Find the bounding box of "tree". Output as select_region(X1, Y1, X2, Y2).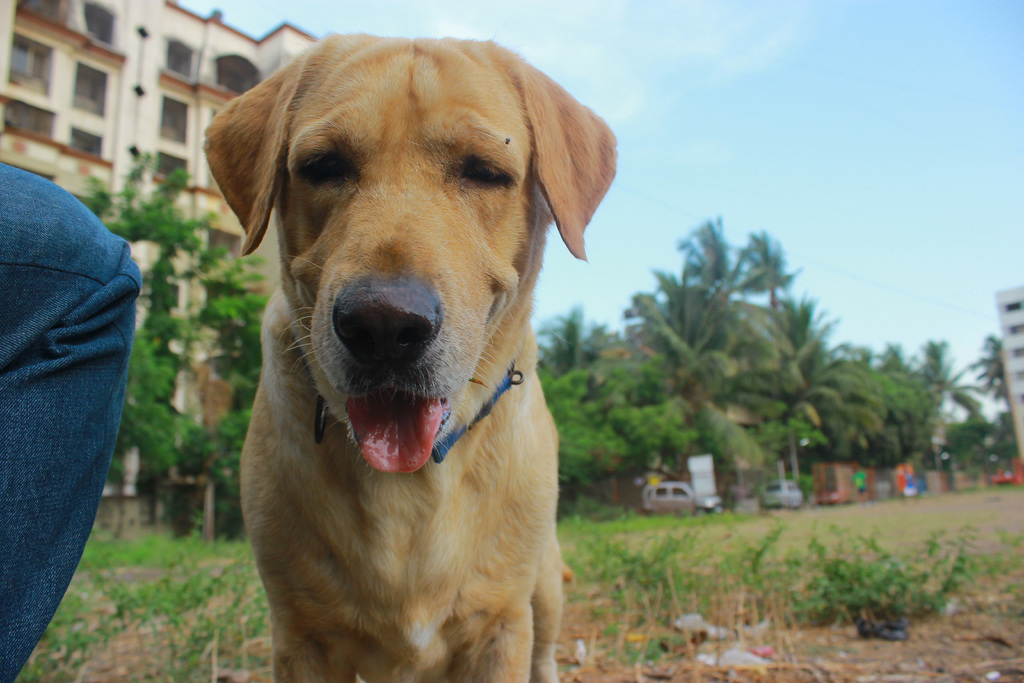
select_region(136, 233, 204, 499).
